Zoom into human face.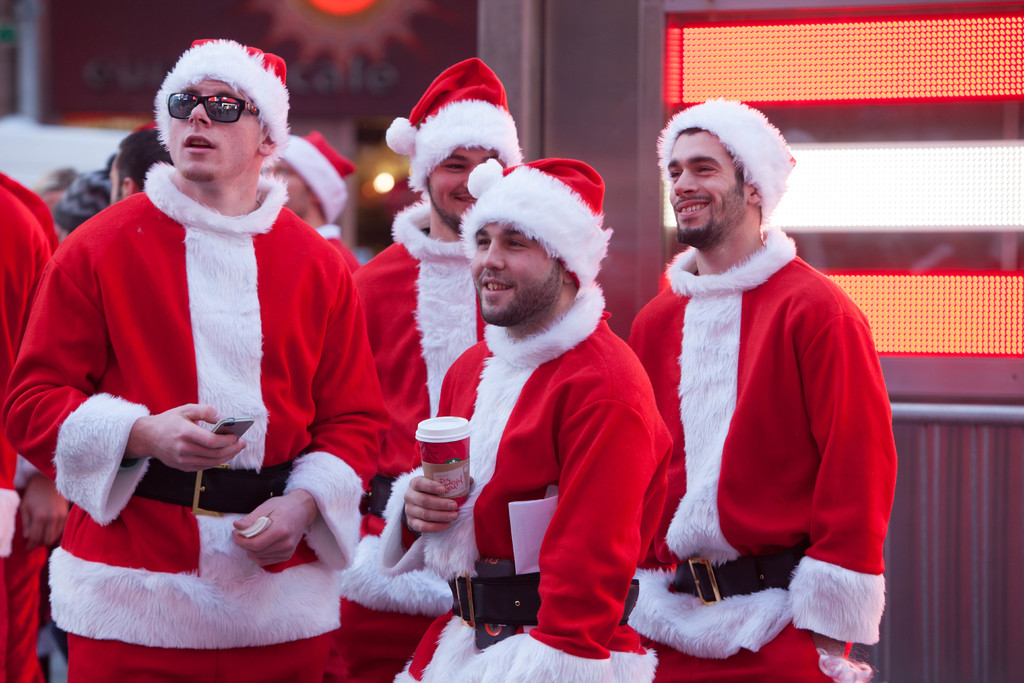
Zoom target: [170,78,262,183].
